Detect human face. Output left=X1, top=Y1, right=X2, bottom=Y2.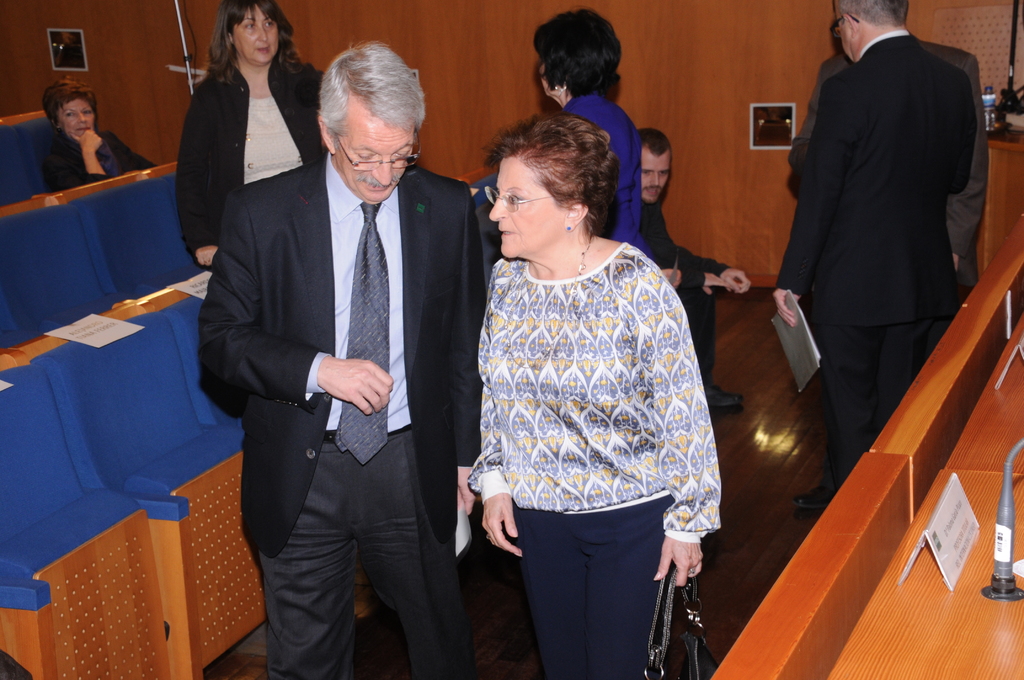
left=66, top=100, right=99, bottom=136.
